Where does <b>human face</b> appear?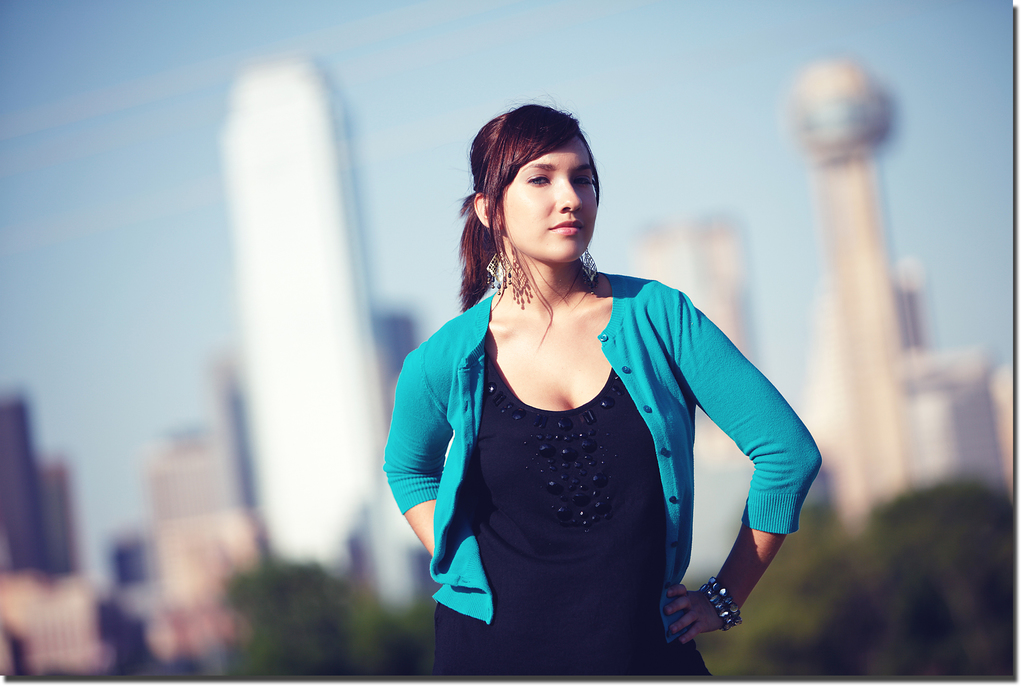
Appears at 497, 136, 598, 266.
